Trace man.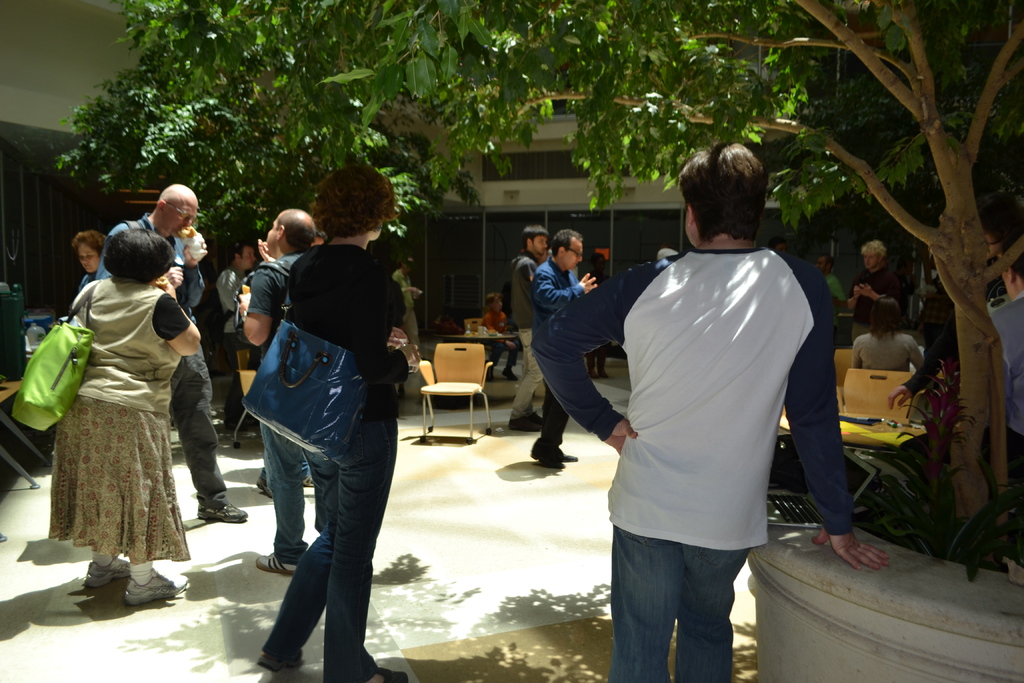
Traced to {"left": 236, "top": 206, "right": 325, "bottom": 577}.
